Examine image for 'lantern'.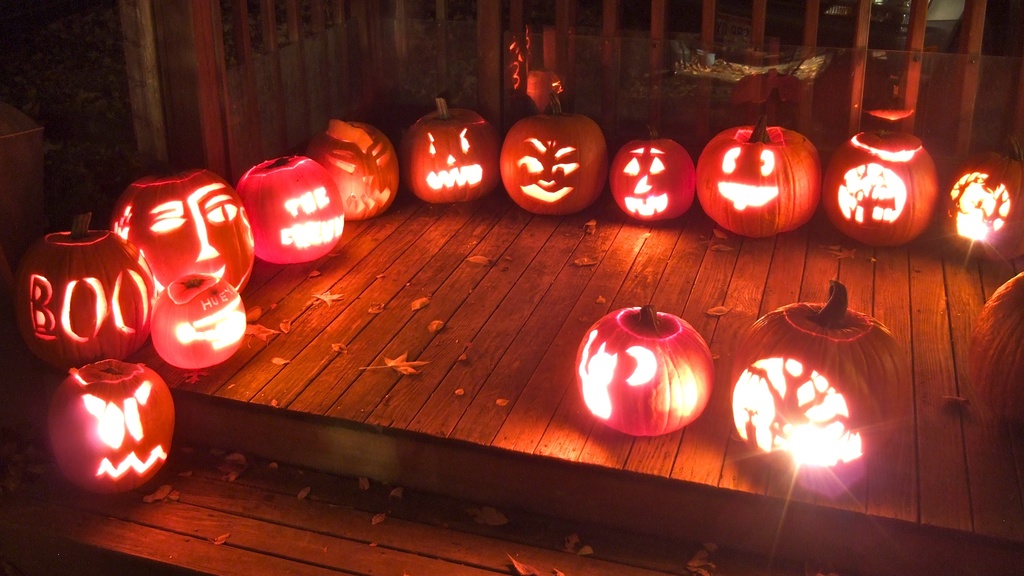
Examination result: [401,98,499,206].
